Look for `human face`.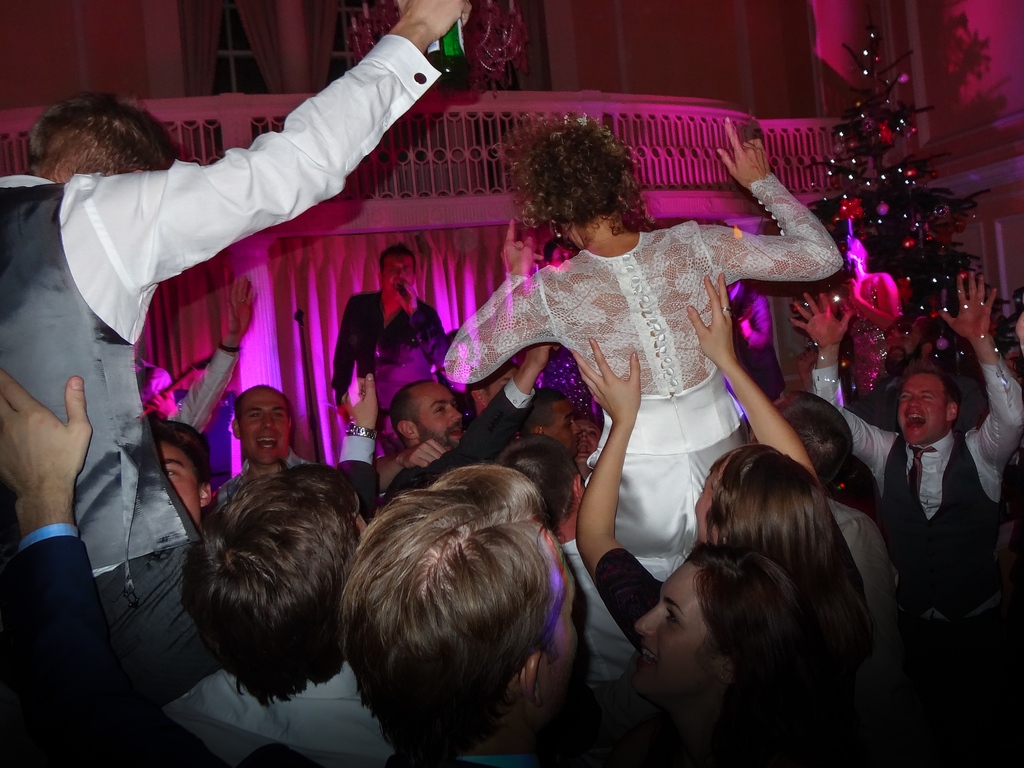
Found: <box>241,390,289,462</box>.
